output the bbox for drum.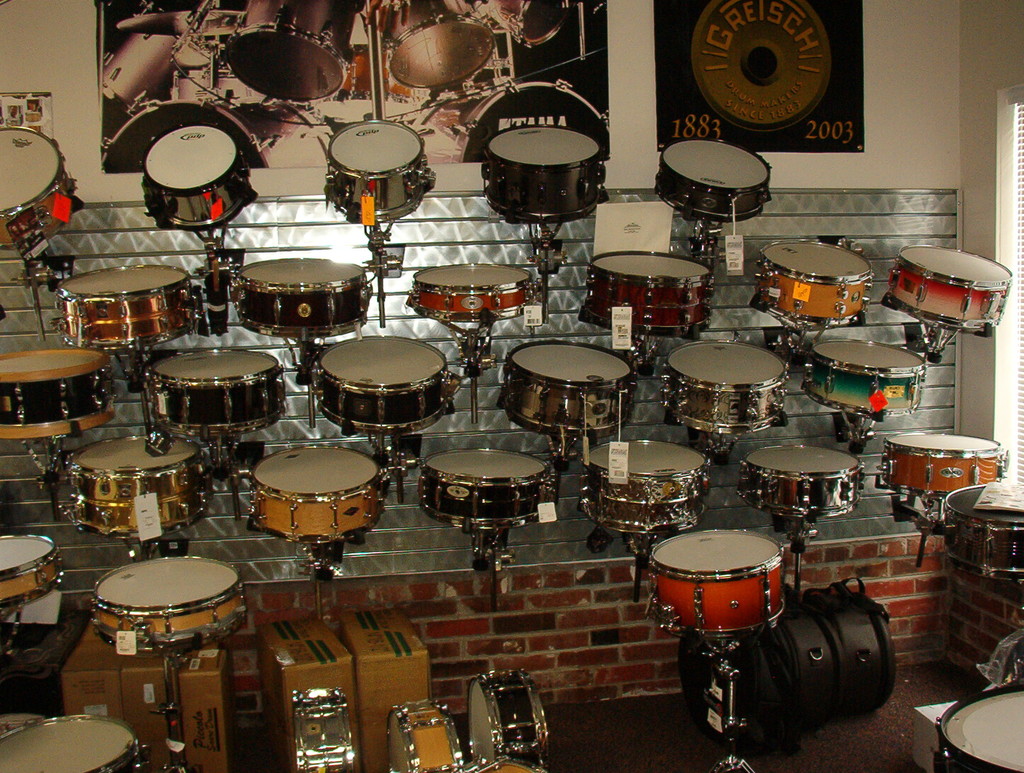
[804, 339, 924, 418].
